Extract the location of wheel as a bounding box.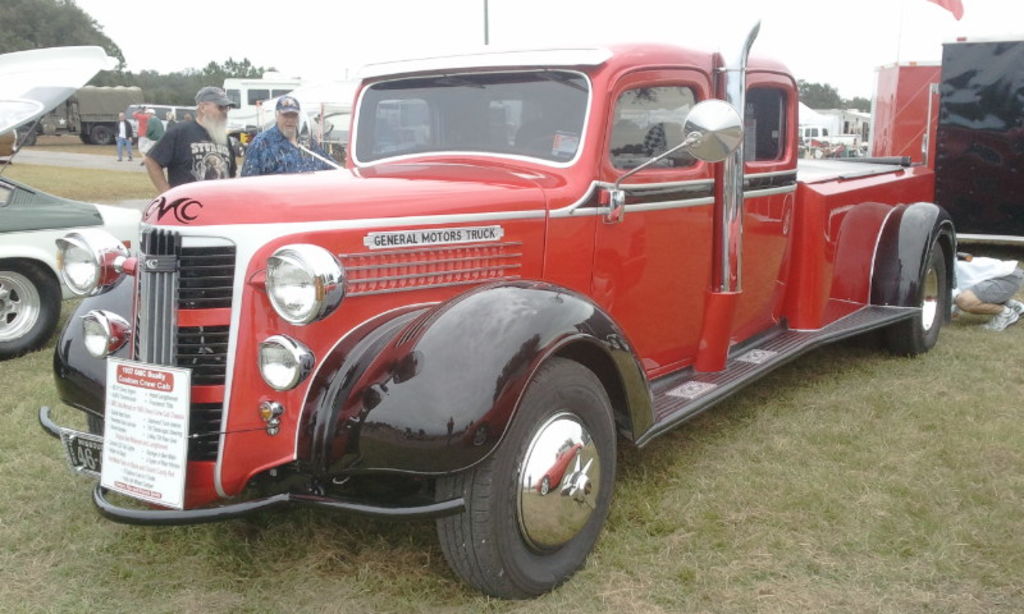
522, 132, 580, 155.
